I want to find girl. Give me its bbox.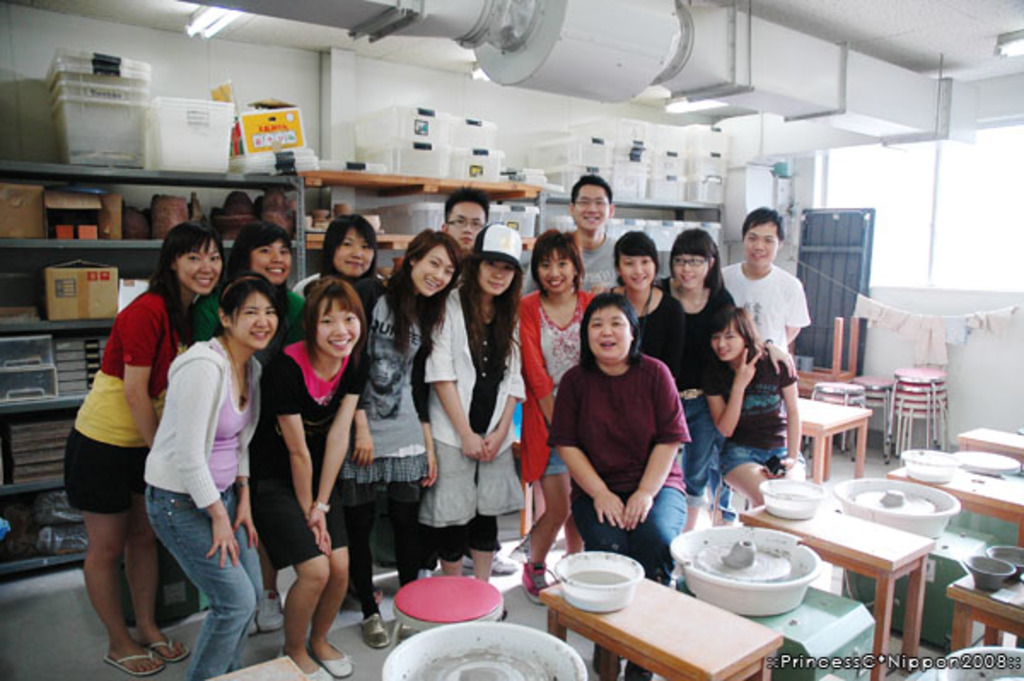
(left=357, top=230, right=466, bottom=647).
